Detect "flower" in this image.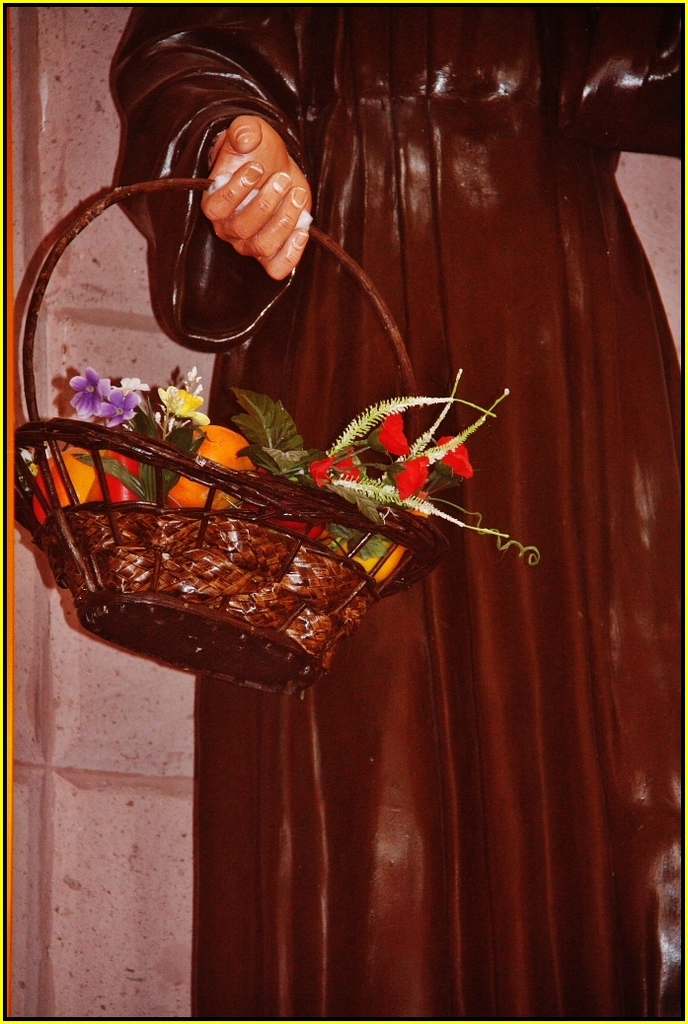
Detection: 150/380/212/431.
